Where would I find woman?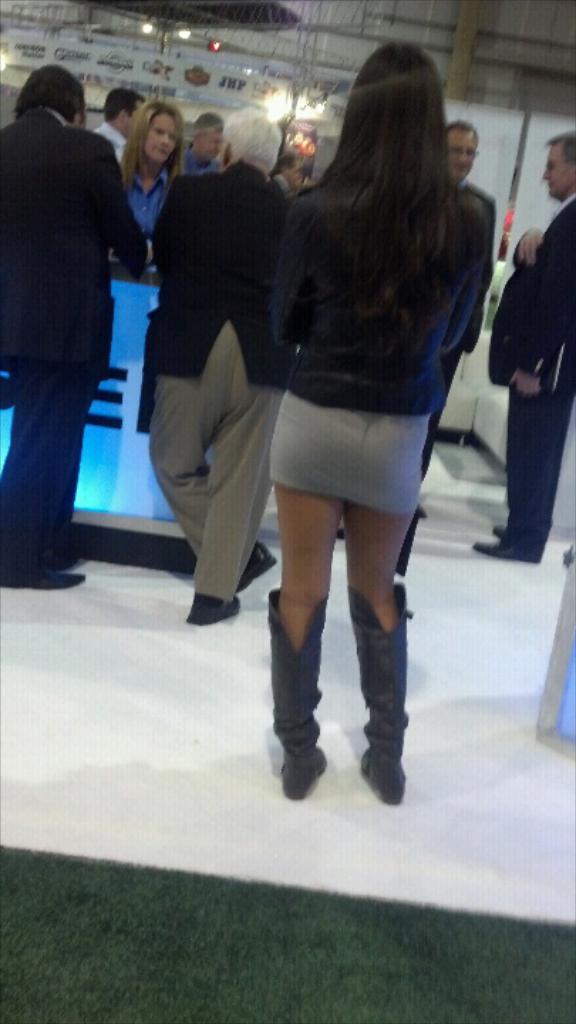
At [107,98,189,247].
